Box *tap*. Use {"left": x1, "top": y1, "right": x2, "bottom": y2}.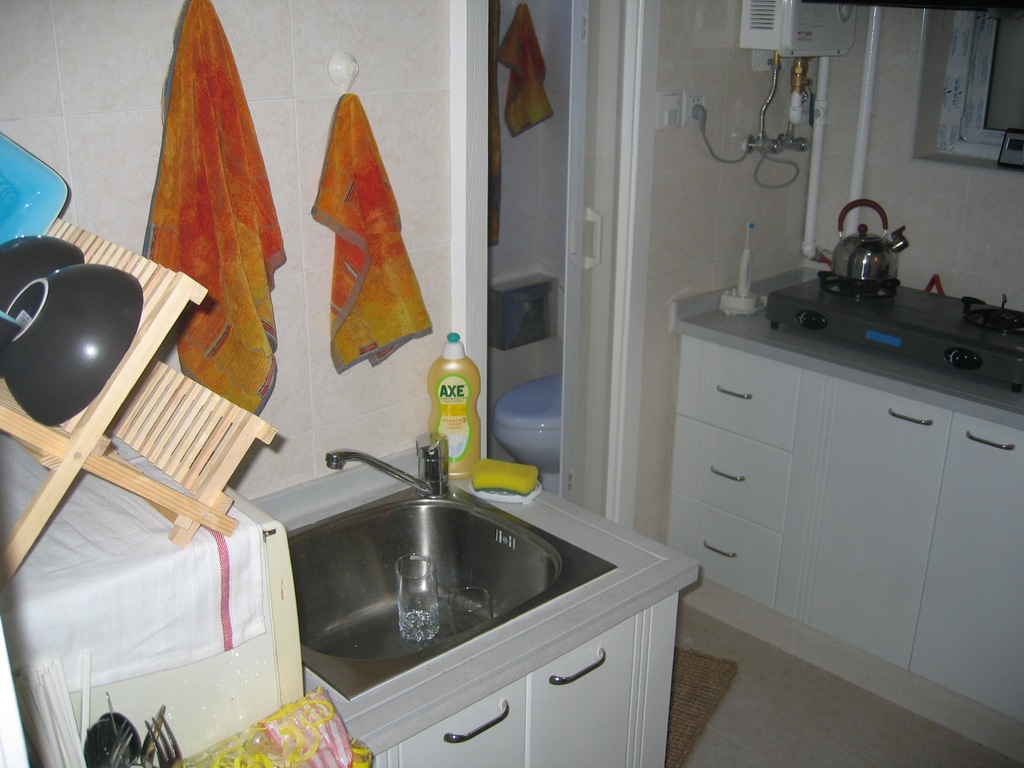
{"left": 324, "top": 431, "right": 453, "bottom": 502}.
